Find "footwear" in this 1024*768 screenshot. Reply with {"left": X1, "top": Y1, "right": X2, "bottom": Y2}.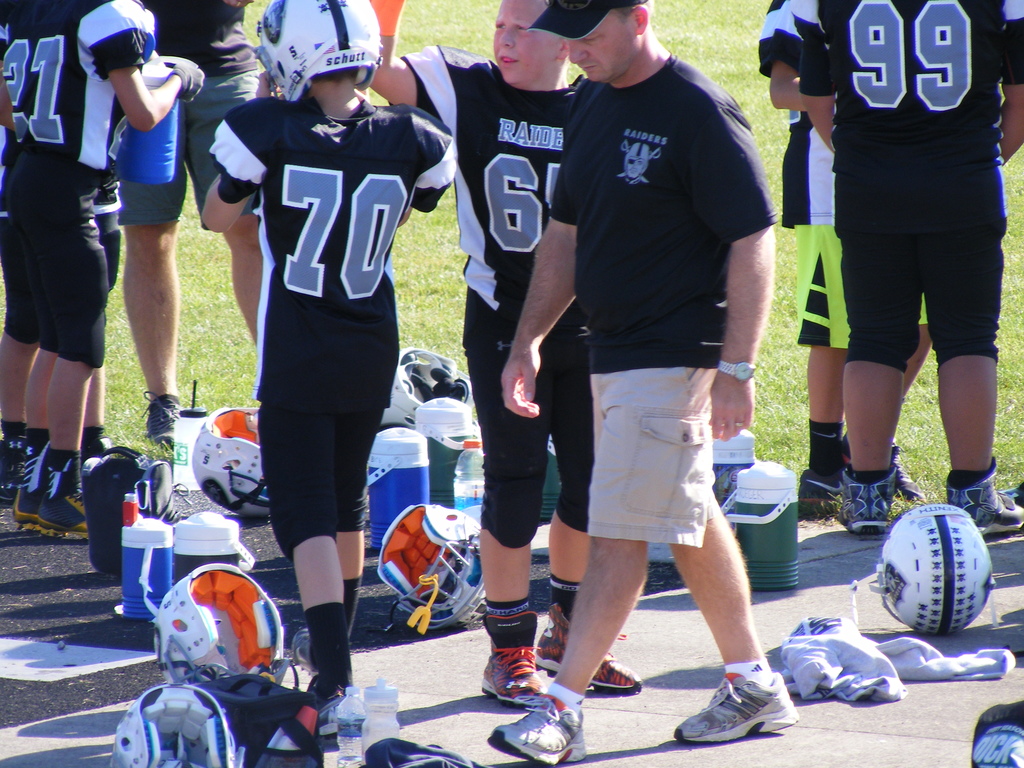
{"left": 132, "top": 388, "right": 188, "bottom": 443}.
